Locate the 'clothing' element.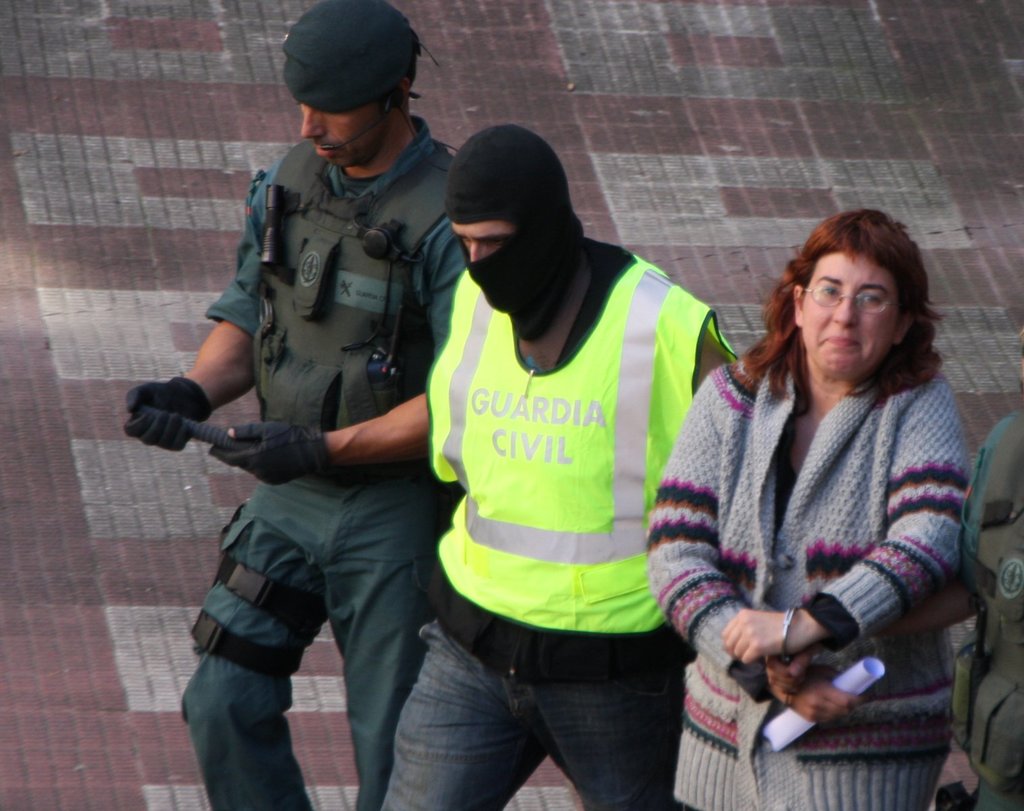
Element bbox: Rect(944, 410, 1023, 810).
